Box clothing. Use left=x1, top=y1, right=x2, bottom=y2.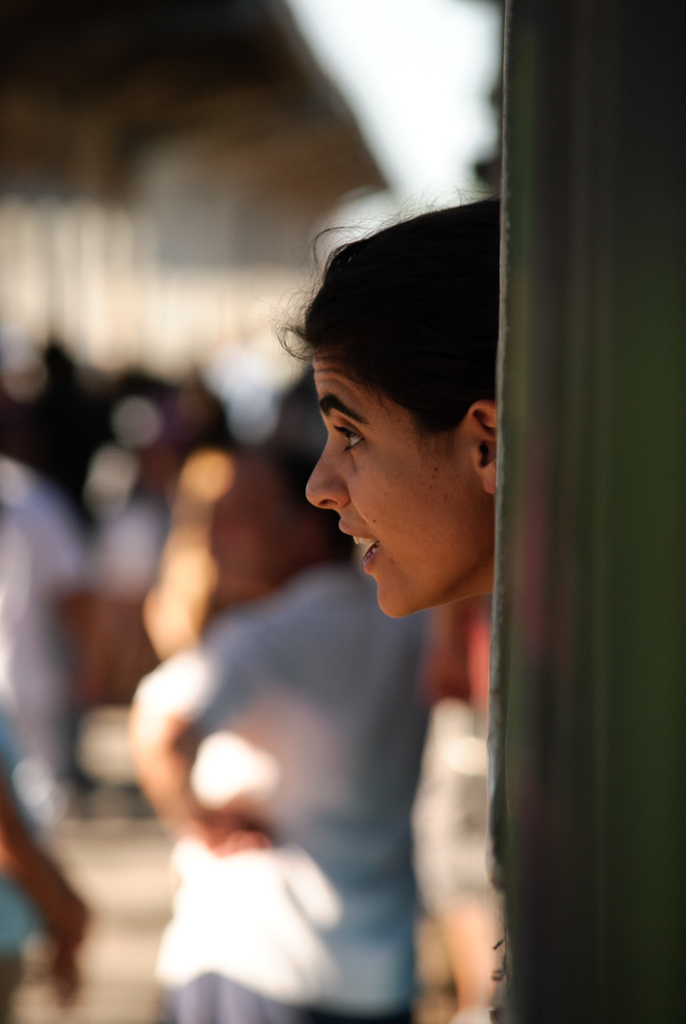
left=0, top=711, right=44, bottom=1023.
